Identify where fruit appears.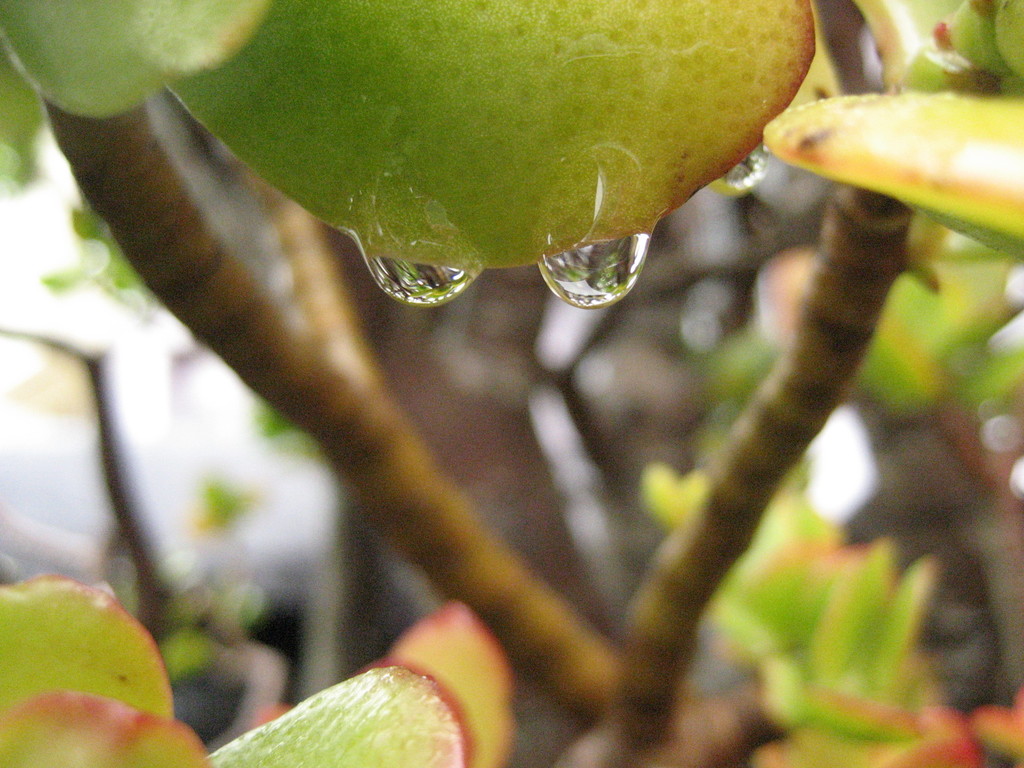
Appears at [left=7, top=580, right=165, bottom=731].
